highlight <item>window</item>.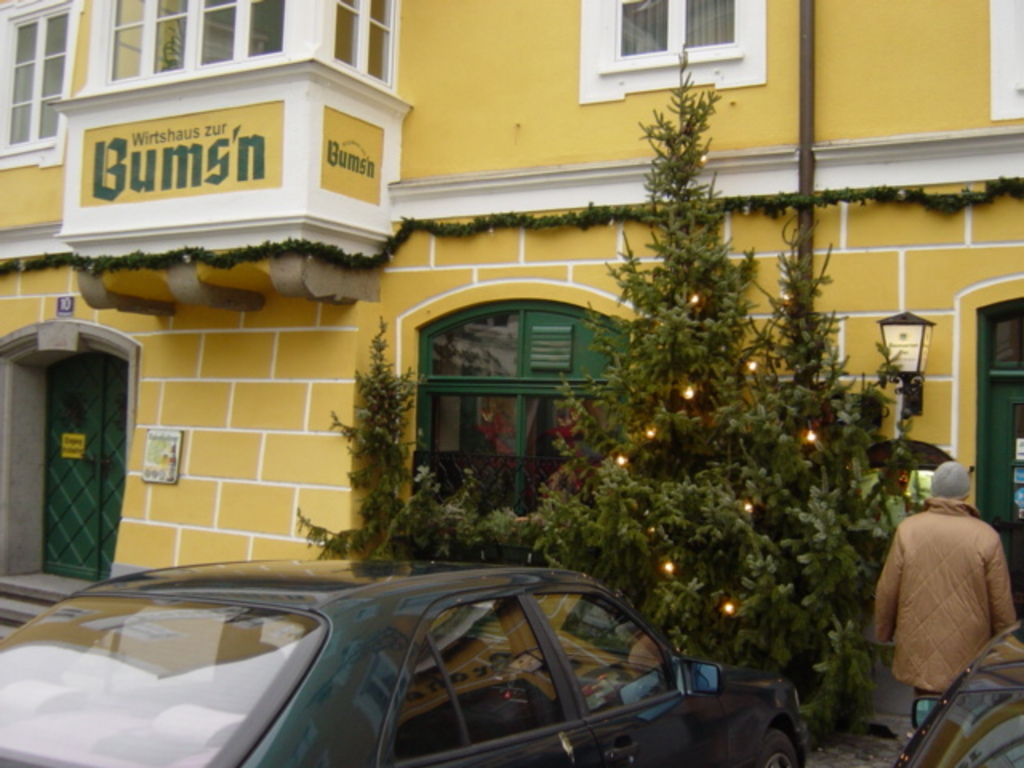
Highlighted region: box(405, 298, 642, 552).
